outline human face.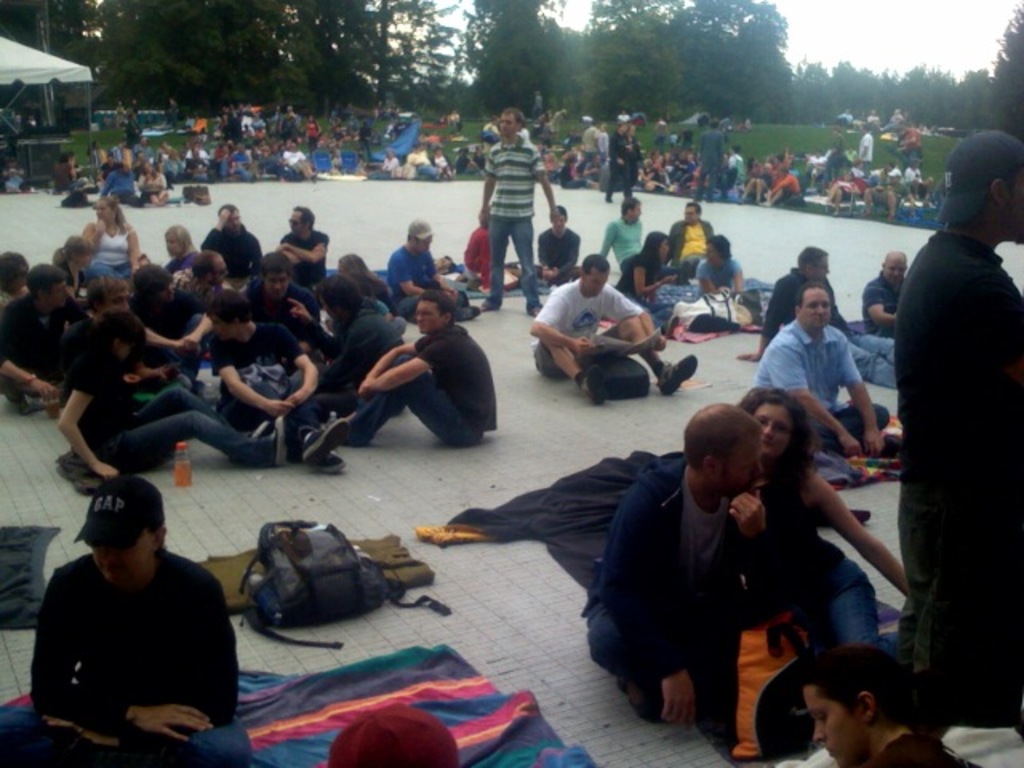
Outline: {"x1": 686, "y1": 202, "x2": 702, "y2": 218}.
